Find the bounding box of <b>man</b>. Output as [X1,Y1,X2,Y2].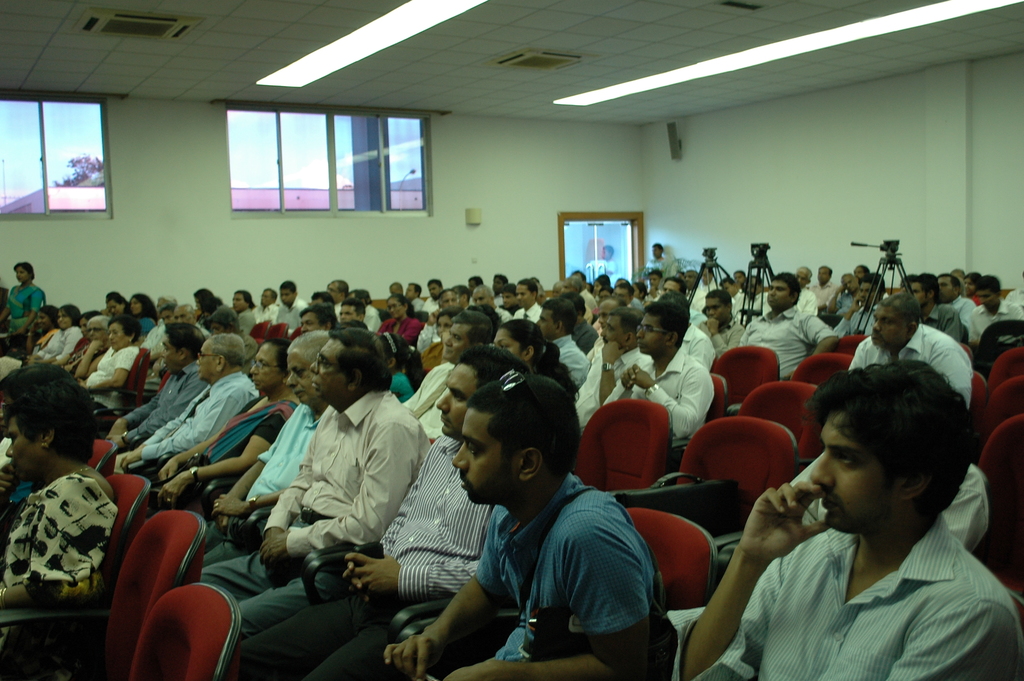
[741,272,840,382].
